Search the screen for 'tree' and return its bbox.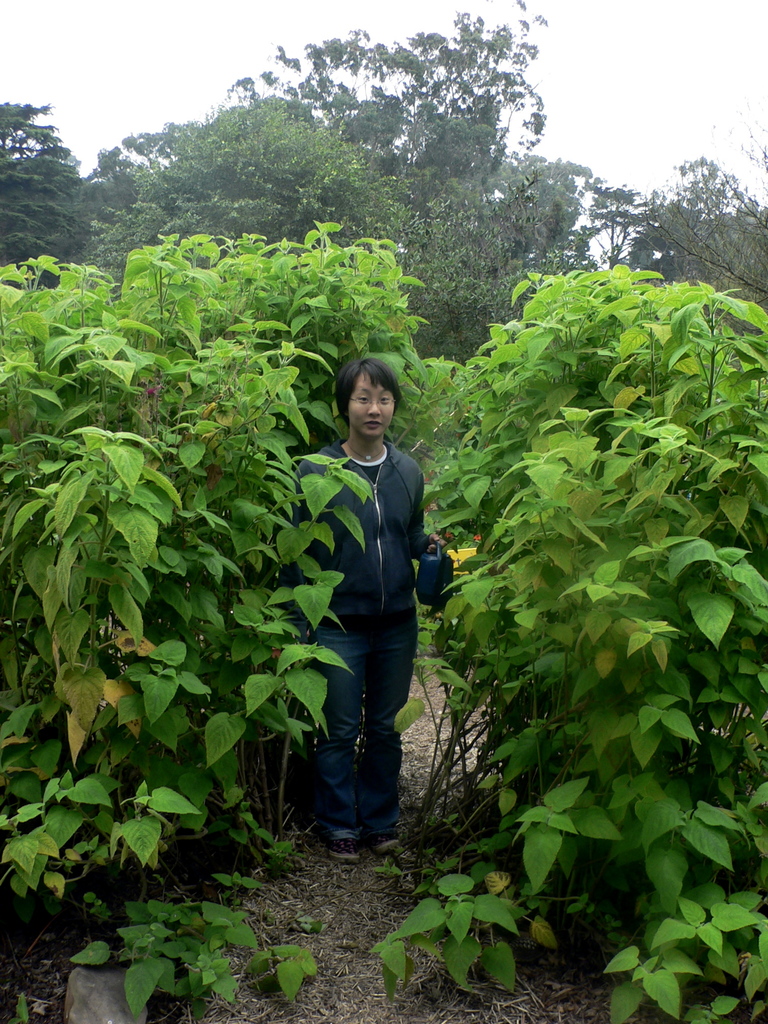
Found: 653:92:767:307.
